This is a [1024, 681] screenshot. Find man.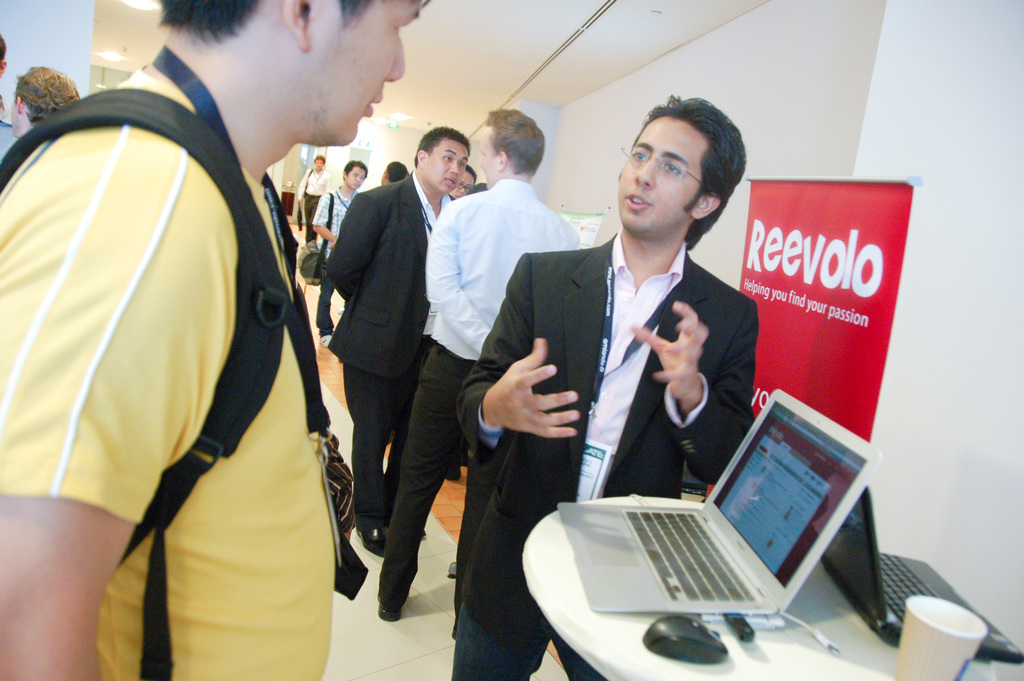
Bounding box: select_region(310, 161, 371, 338).
